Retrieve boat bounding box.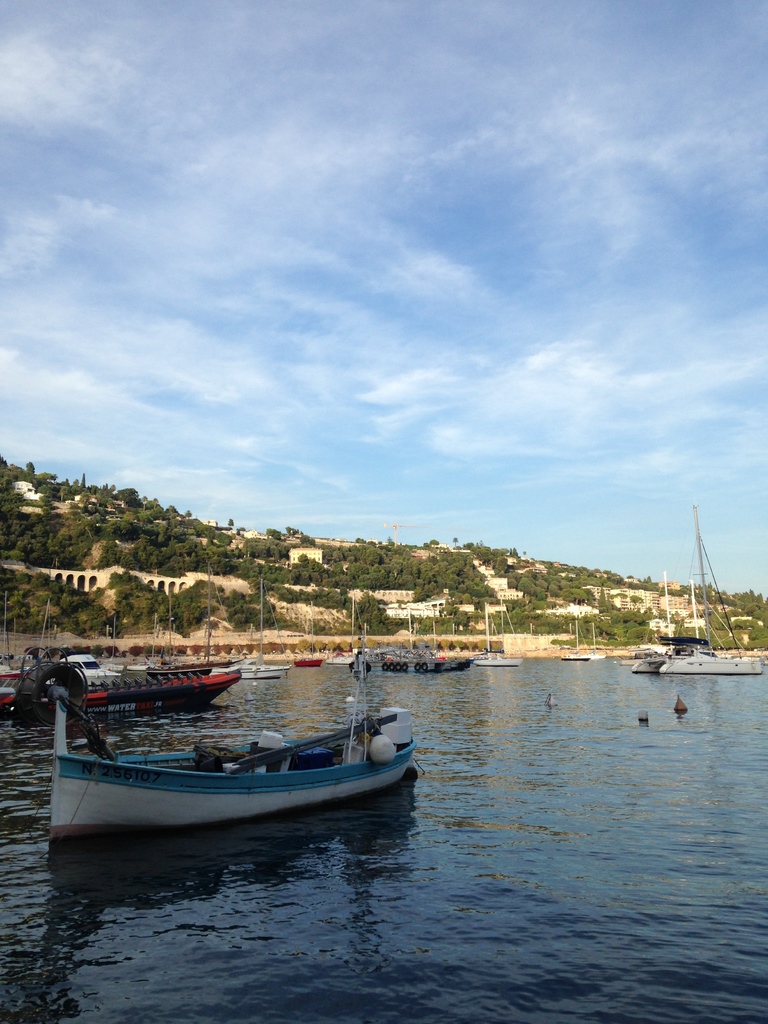
Bounding box: region(99, 614, 130, 671).
